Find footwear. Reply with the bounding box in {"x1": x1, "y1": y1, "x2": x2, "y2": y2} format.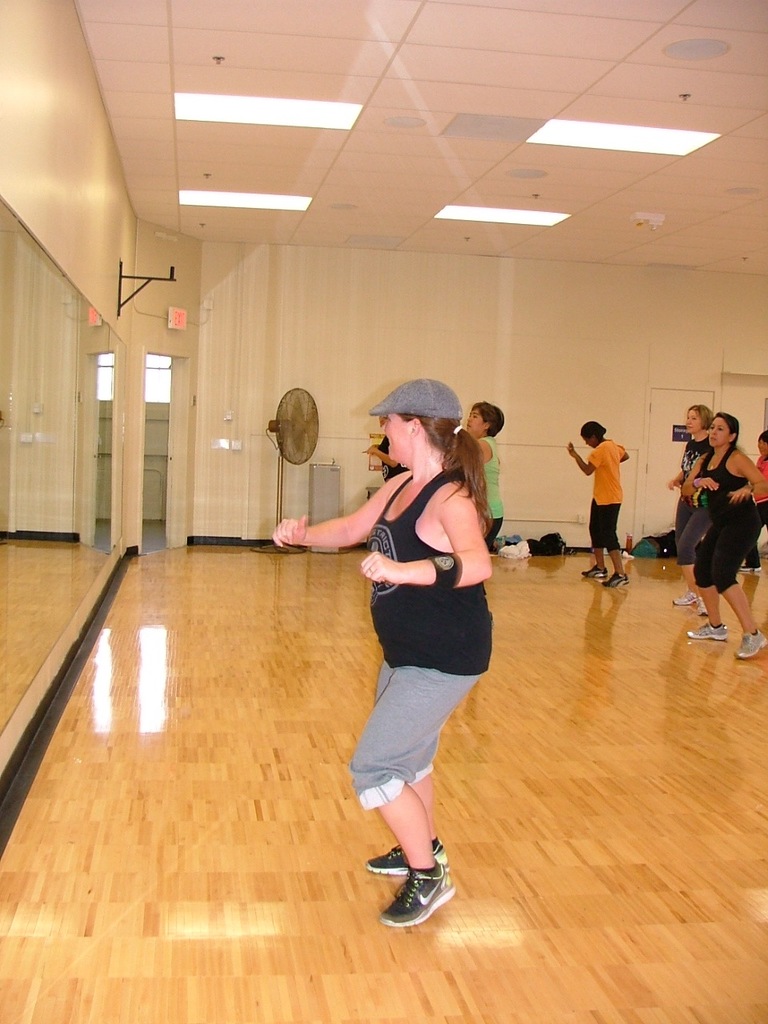
{"x1": 676, "y1": 590, "x2": 702, "y2": 607}.
